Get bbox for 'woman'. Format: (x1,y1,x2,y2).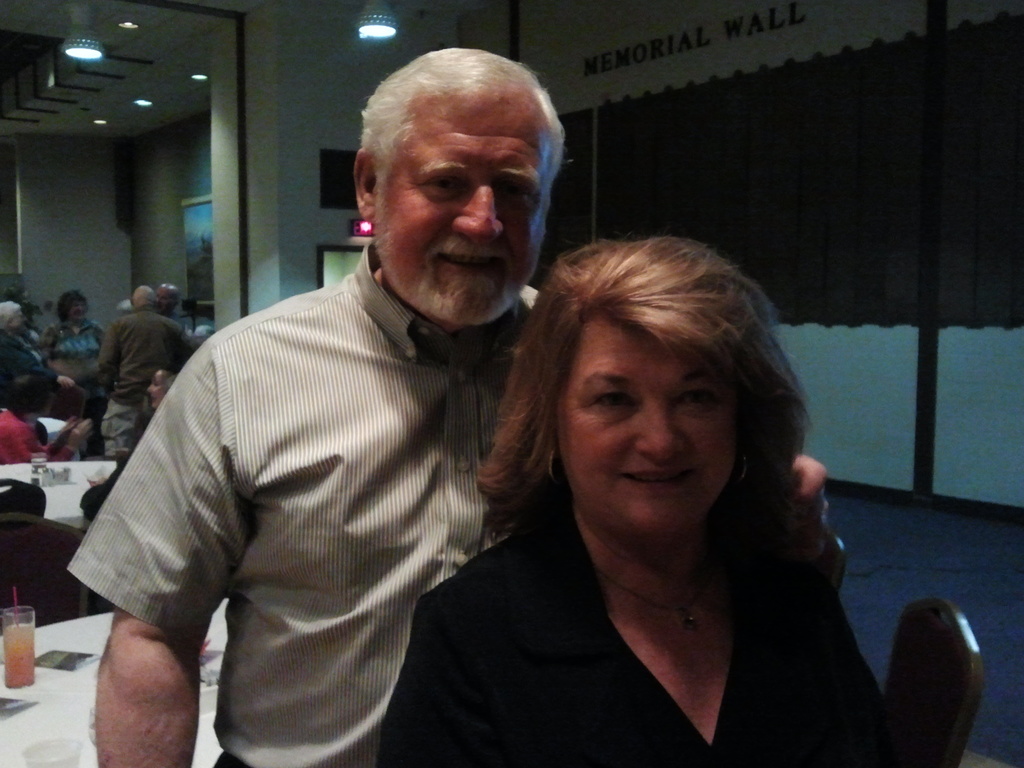
(0,367,91,463).
